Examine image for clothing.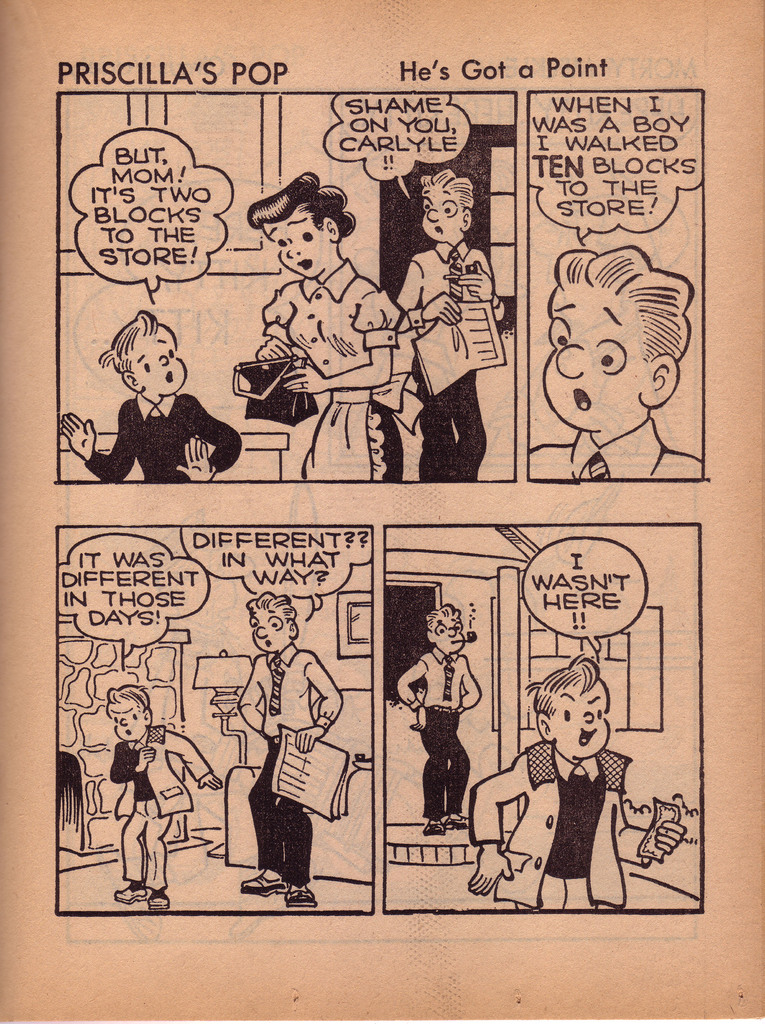
Examination result: x1=529 y1=417 x2=708 y2=487.
